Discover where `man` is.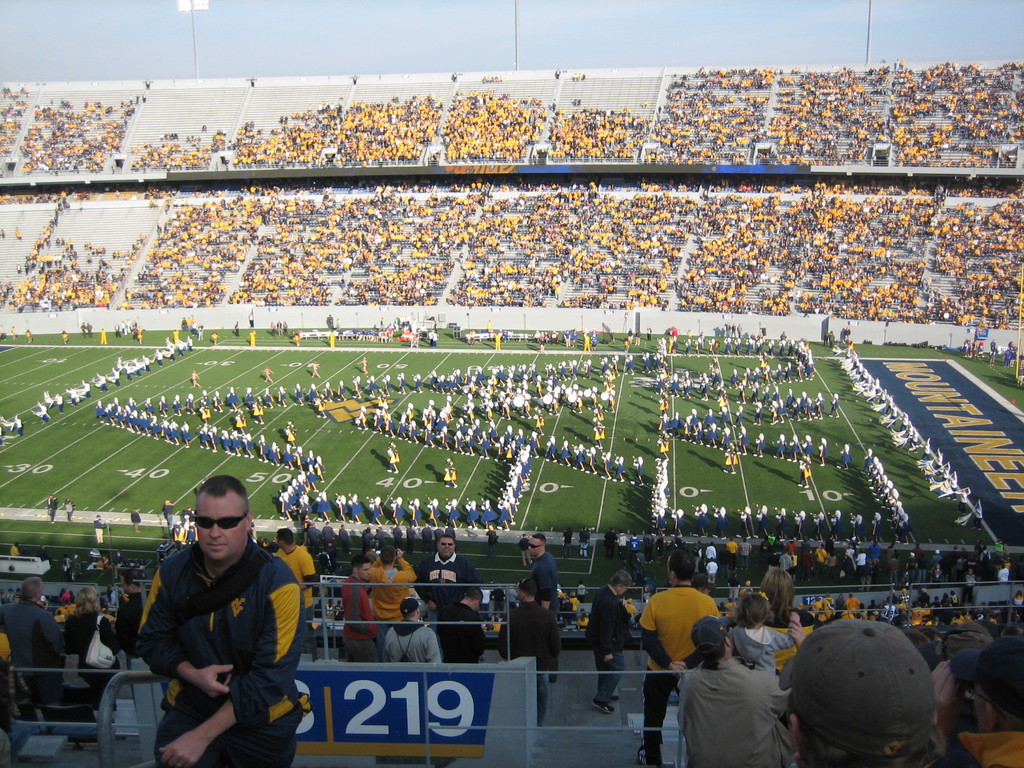
Discovered at left=182, top=319, right=185, bottom=325.
